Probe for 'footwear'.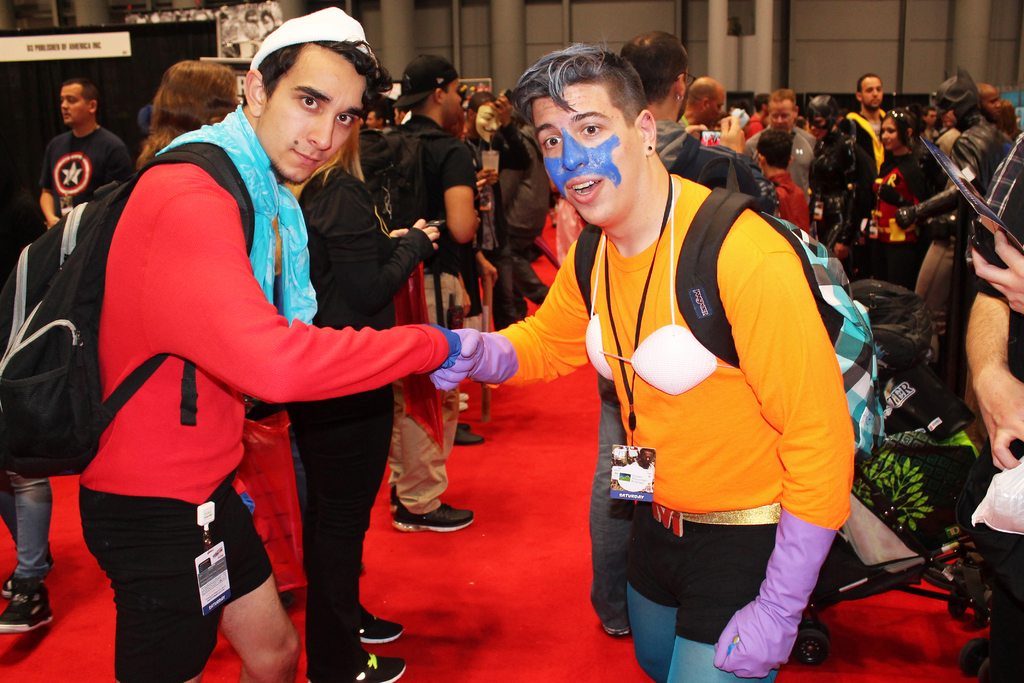
Probe result: bbox(0, 582, 60, 630).
